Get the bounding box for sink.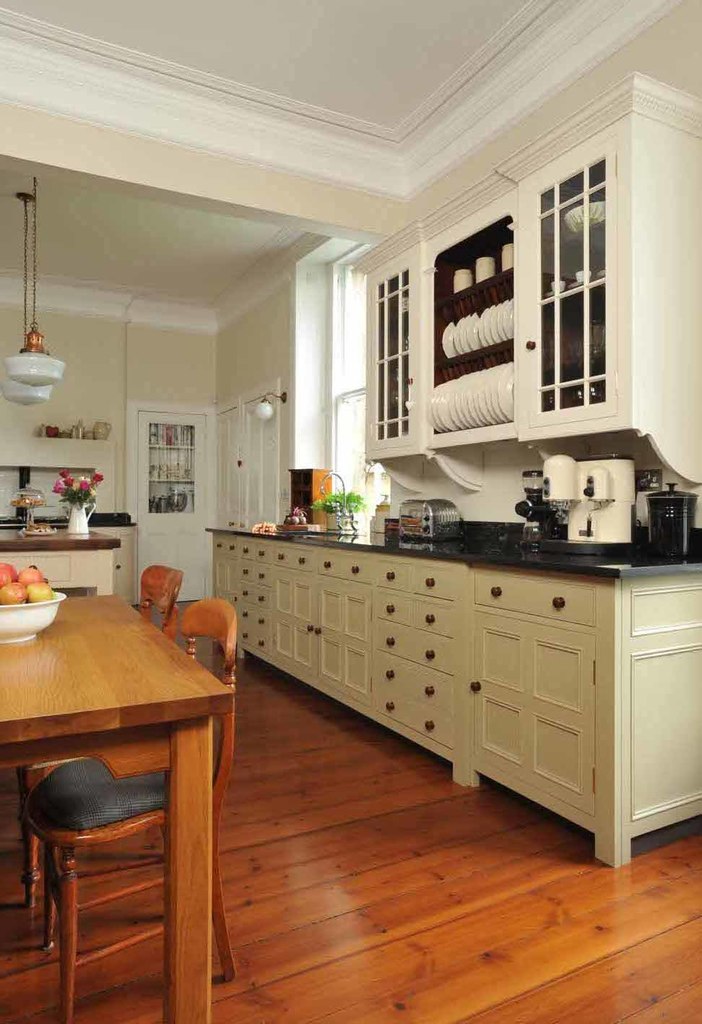
Rect(269, 476, 359, 539).
